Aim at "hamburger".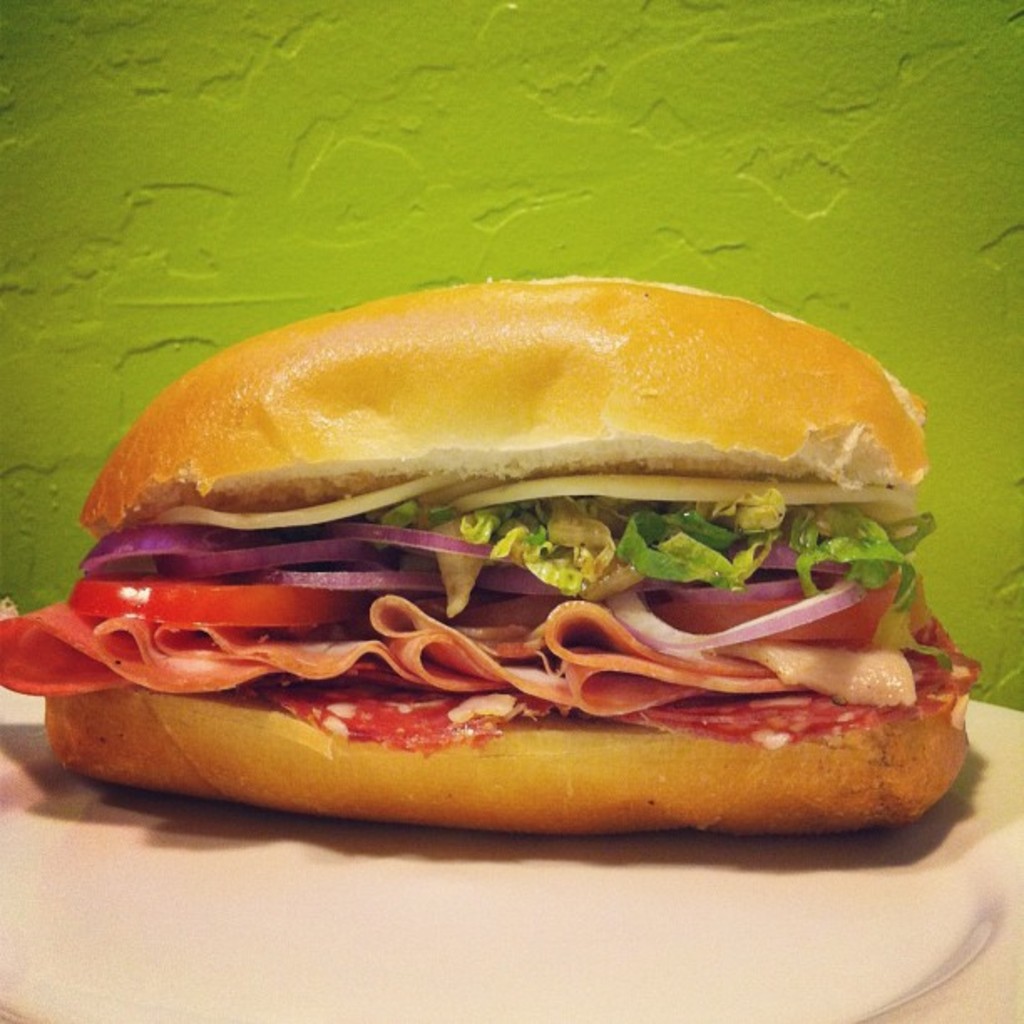
Aimed at left=0, top=273, right=984, bottom=837.
